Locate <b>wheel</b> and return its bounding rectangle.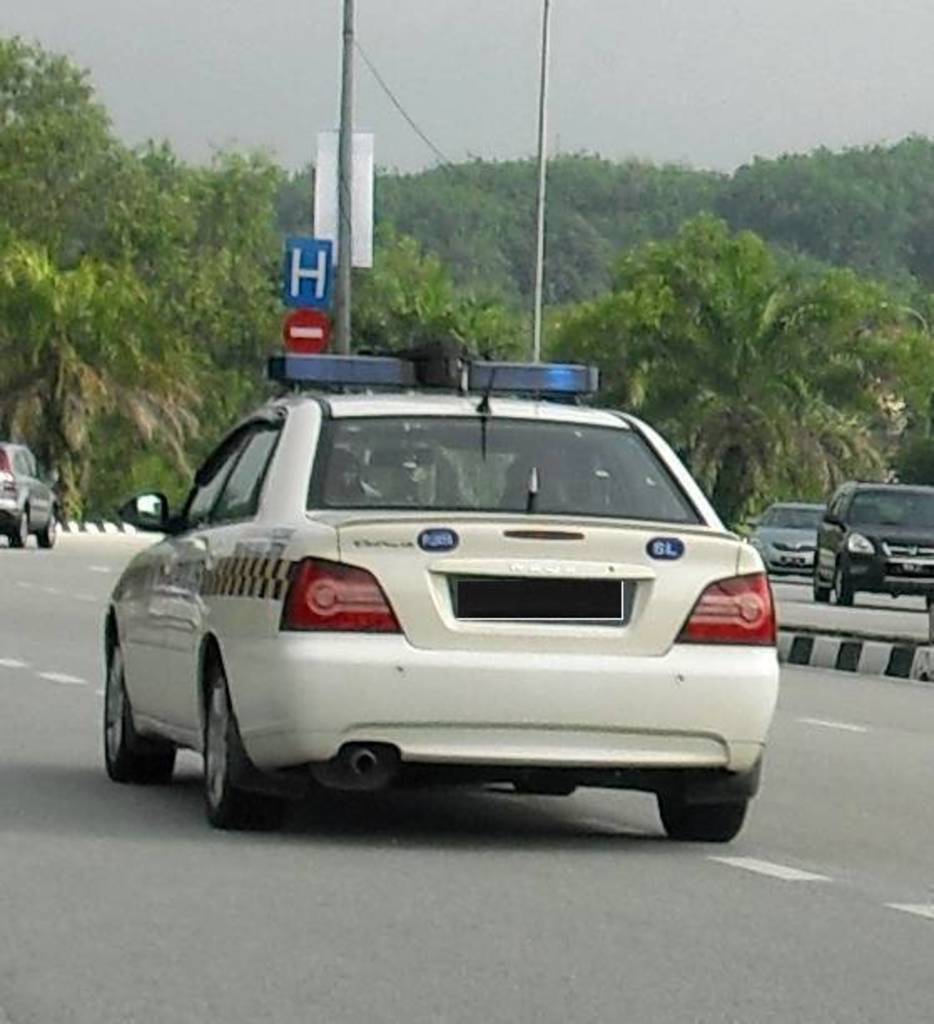
left=38, top=511, right=60, bottom=550.
